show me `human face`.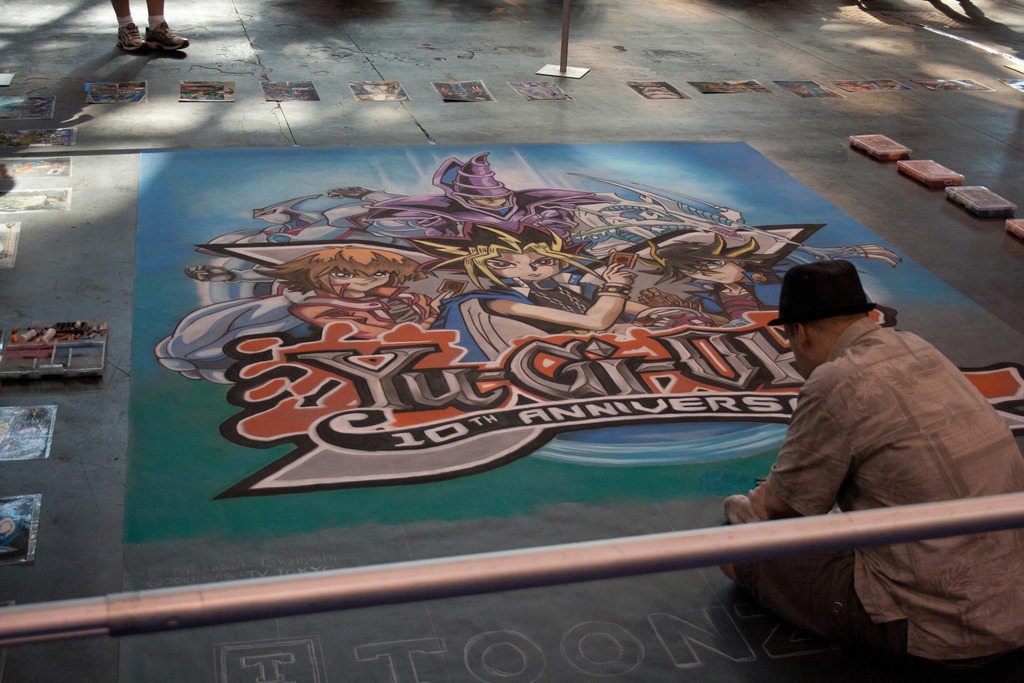
`human face` is here: <bbox>785, 330, 812, 377</bbox>.
